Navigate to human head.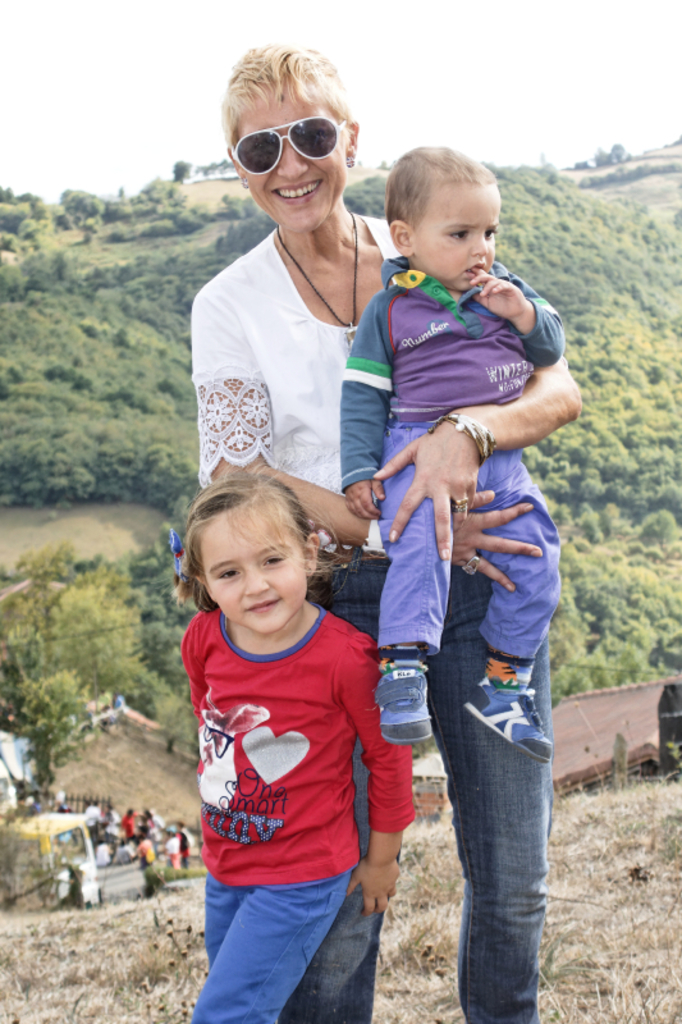
Navigation target: 219 45 366 230.
